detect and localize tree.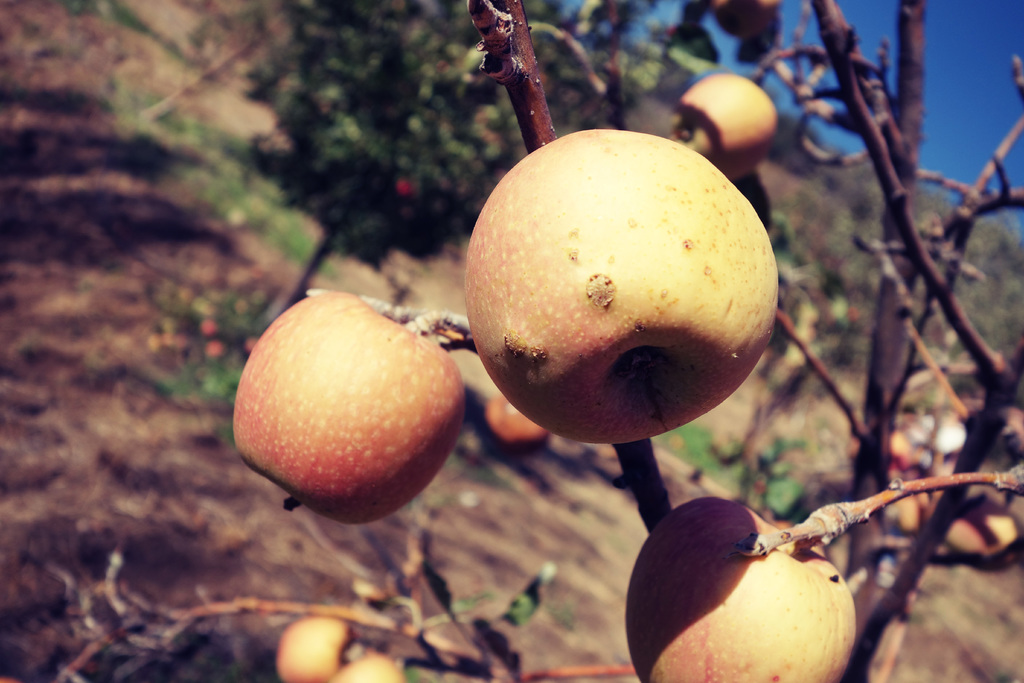
Localized at <box>0,0,1023,682</box>.
